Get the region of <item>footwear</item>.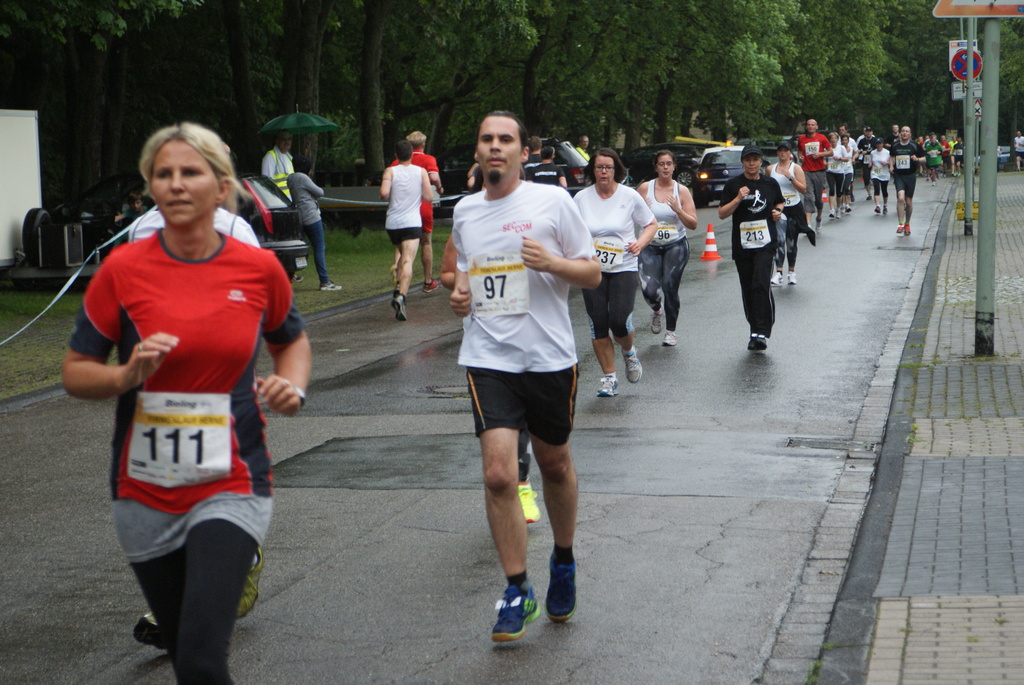
(237, 546, 264, 619).
